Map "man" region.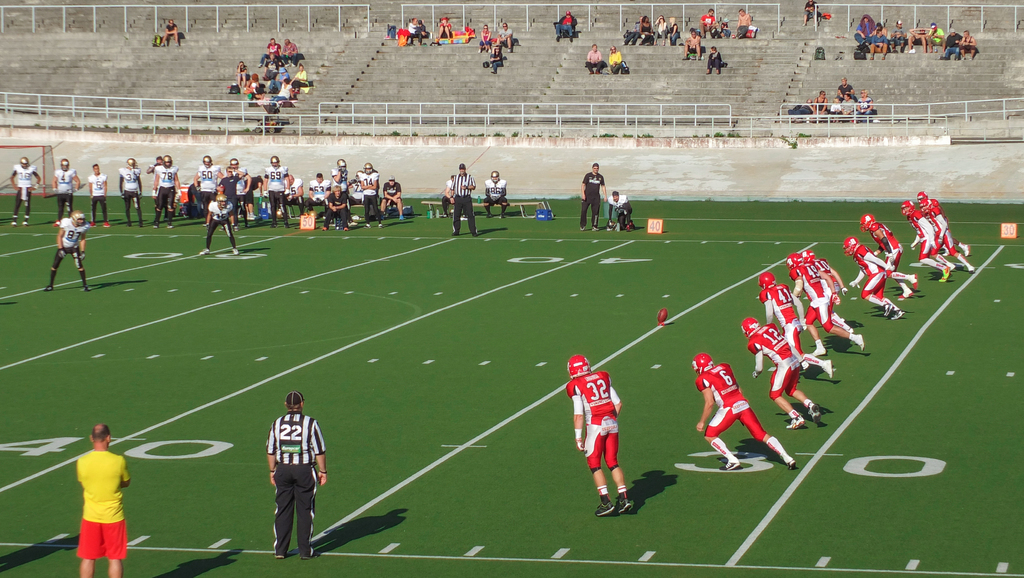
Mapped to (x1=858, y1=211, x2=917, y2=301).
